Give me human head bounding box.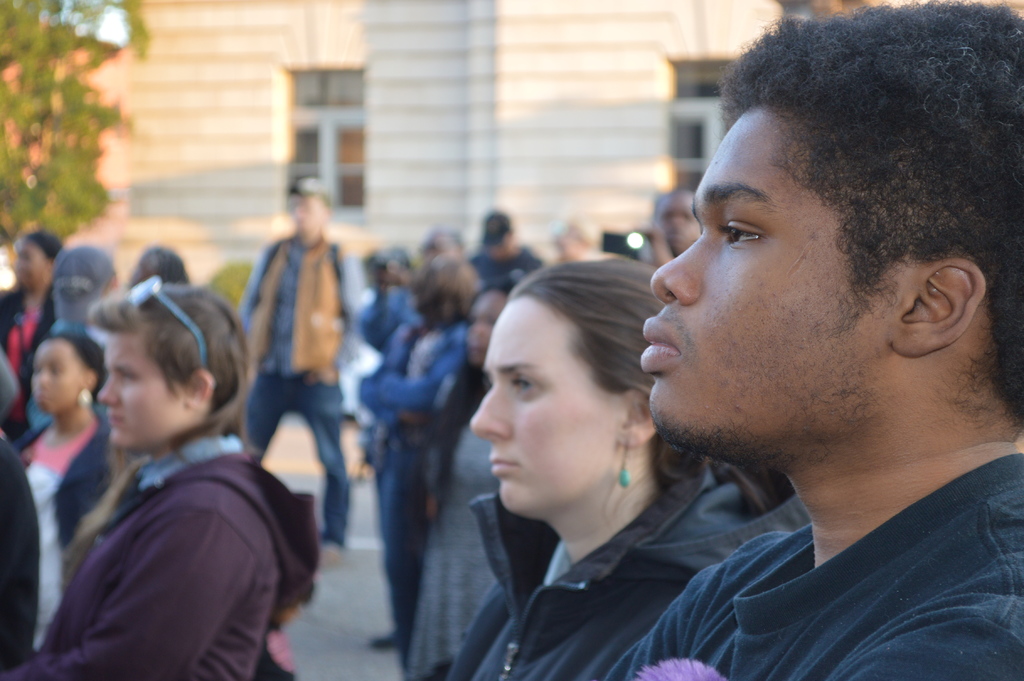
49:242:117:316.
